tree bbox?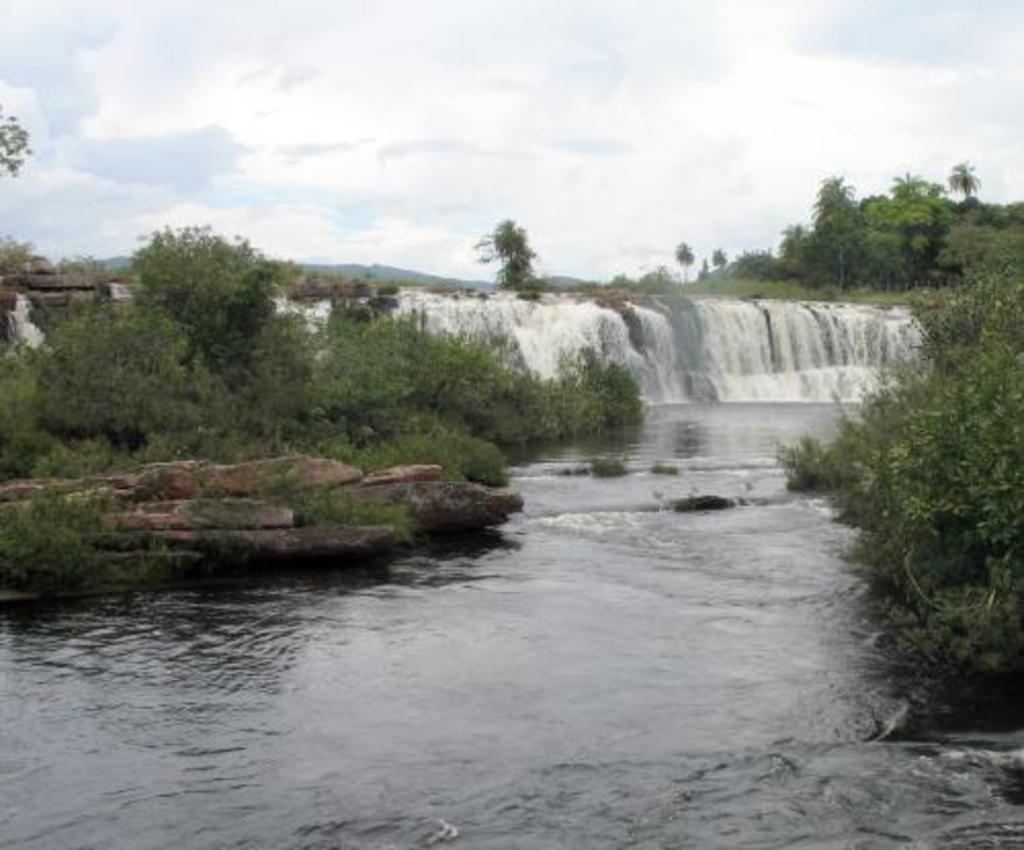
bbox=(473, 213, 551, 293)
